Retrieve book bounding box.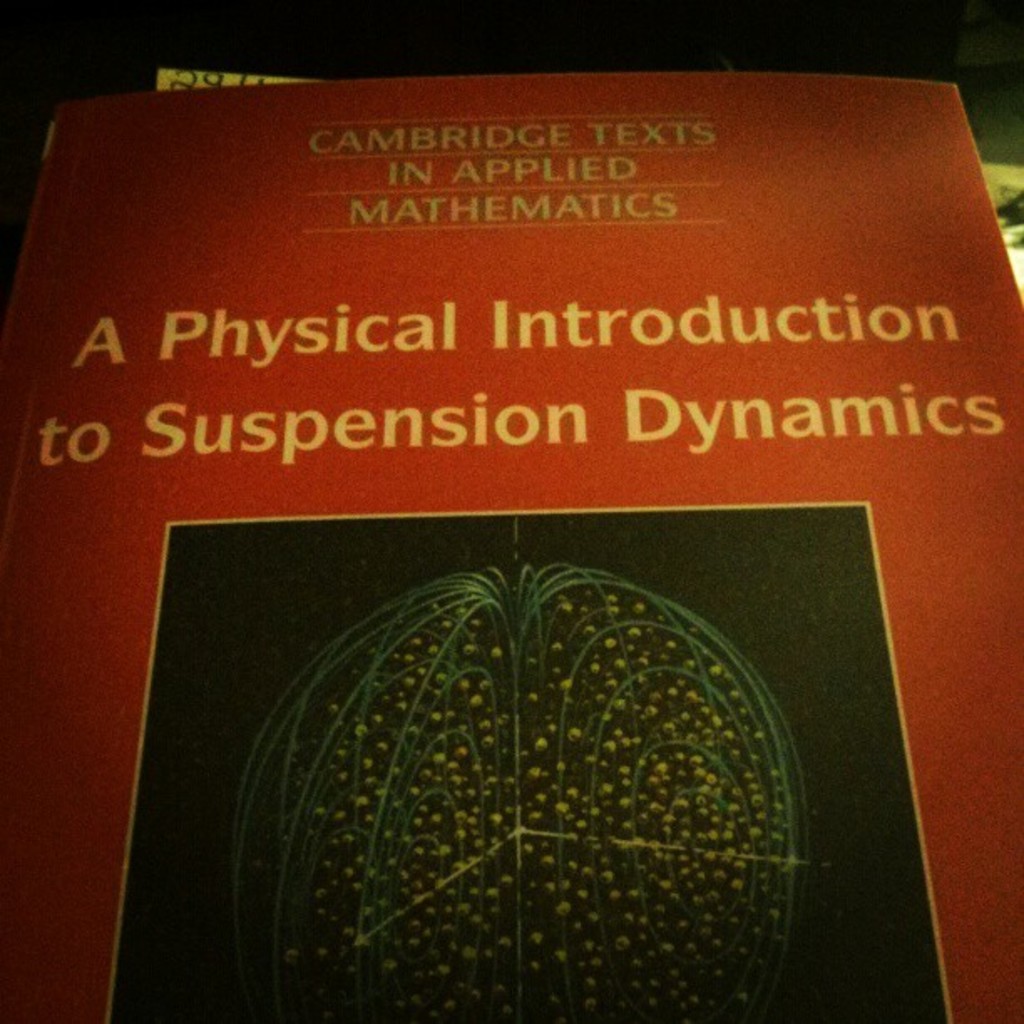
Bounding box: pyautogui.locateOnScreen(0, 55, 1012, 1023).
